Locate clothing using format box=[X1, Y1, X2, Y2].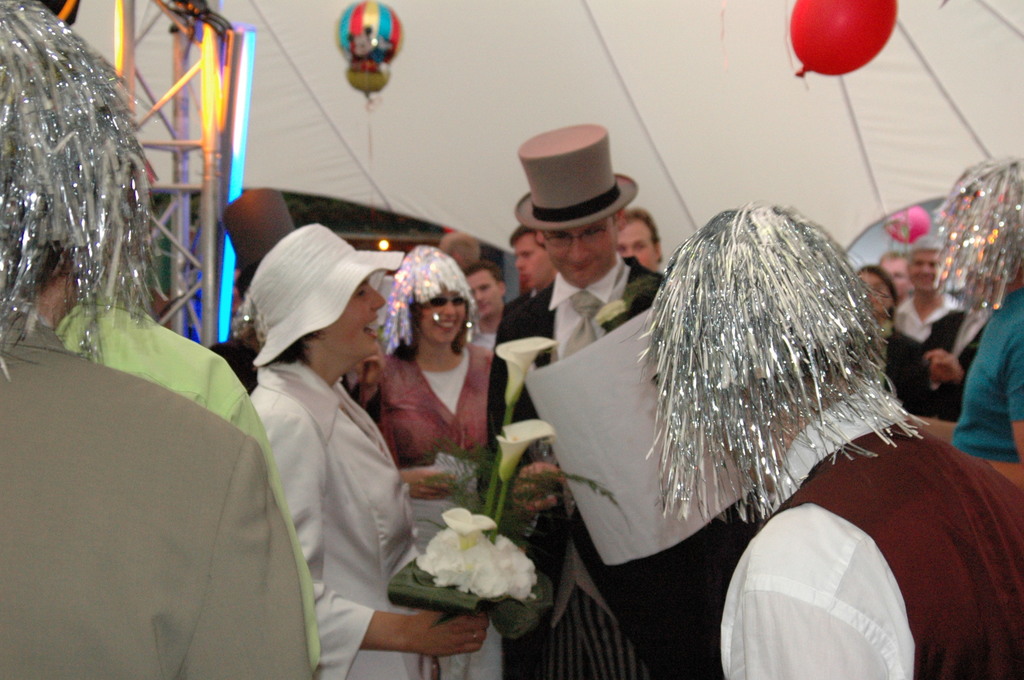
box=[211, 332, 260, 396].
